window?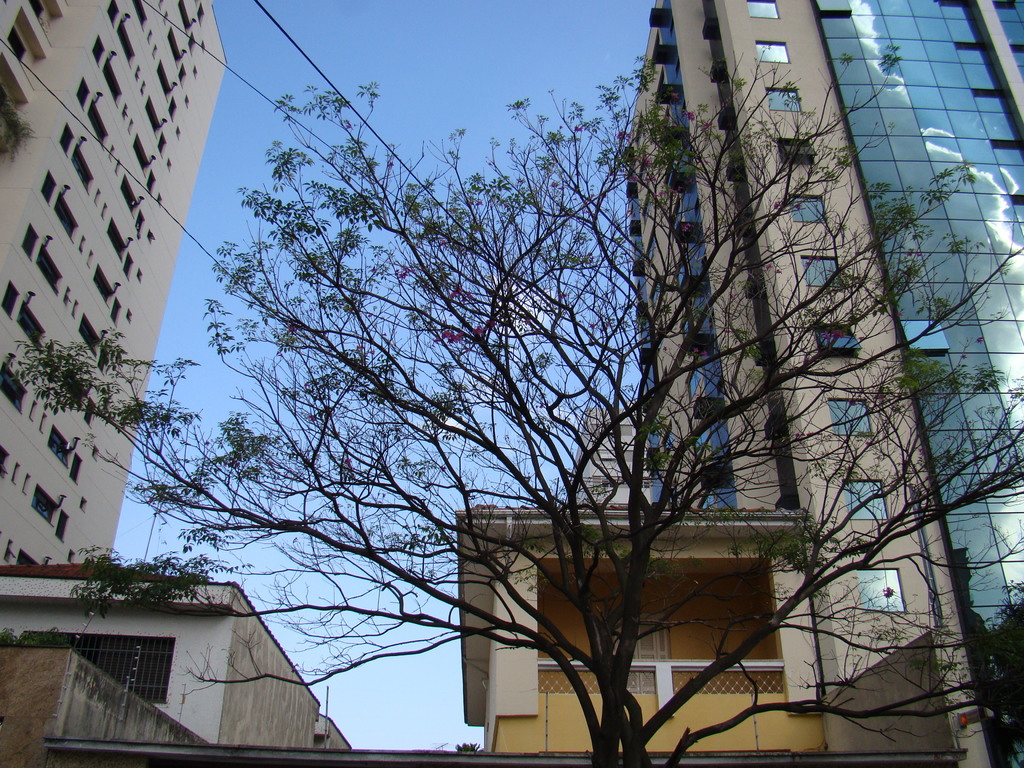
bbox=(779, 136, 815, 163)
